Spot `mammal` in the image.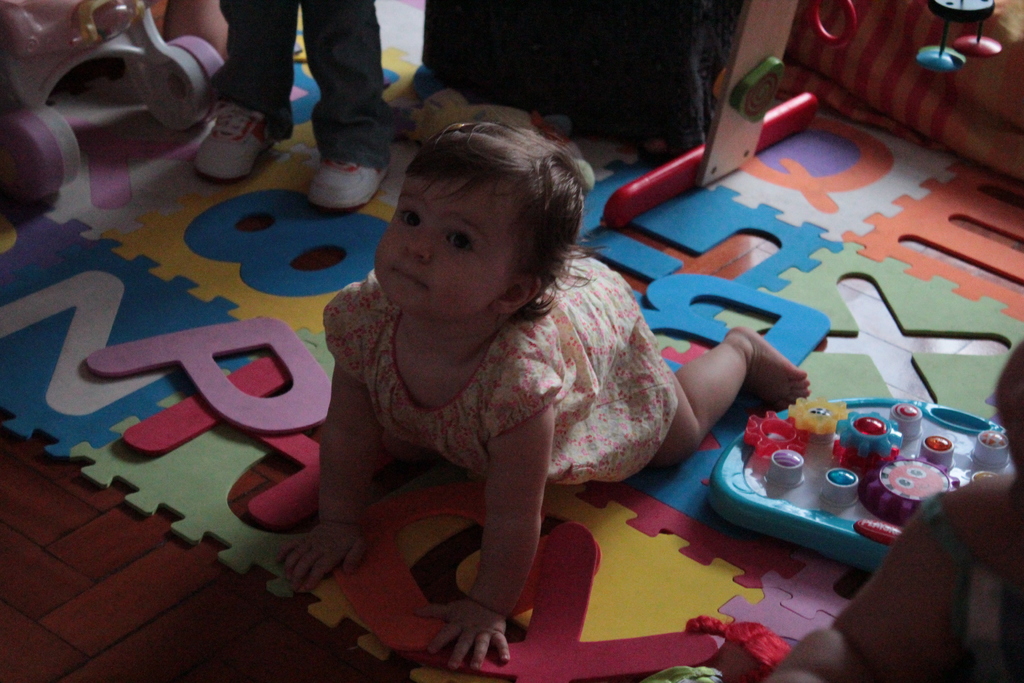
`mammal` found at bbox=[751, 335, 1023, 682].
